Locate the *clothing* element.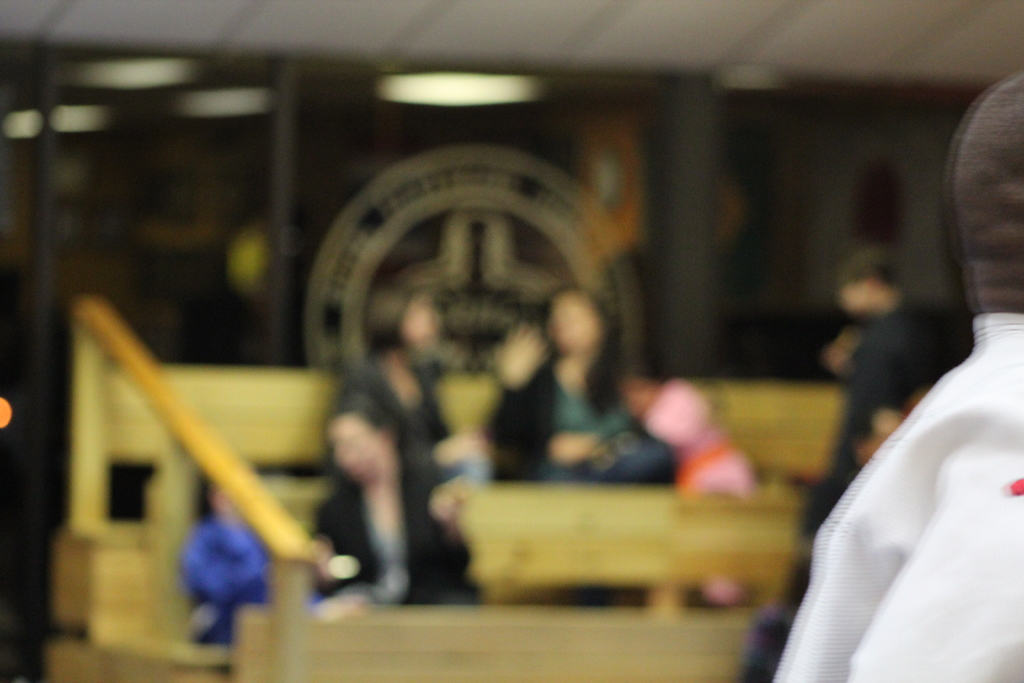
Element bbox: <bbox>191, 516, 279, 637</bbox>.
